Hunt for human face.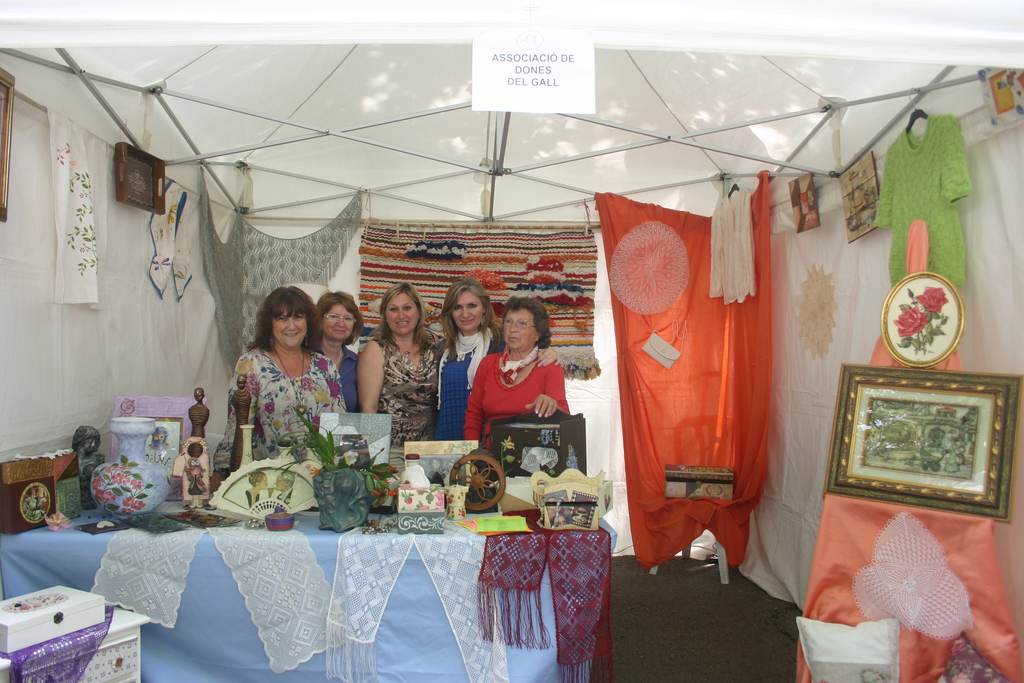
Hunted down at x1=273, y1=315, x2=309, y2=341.
